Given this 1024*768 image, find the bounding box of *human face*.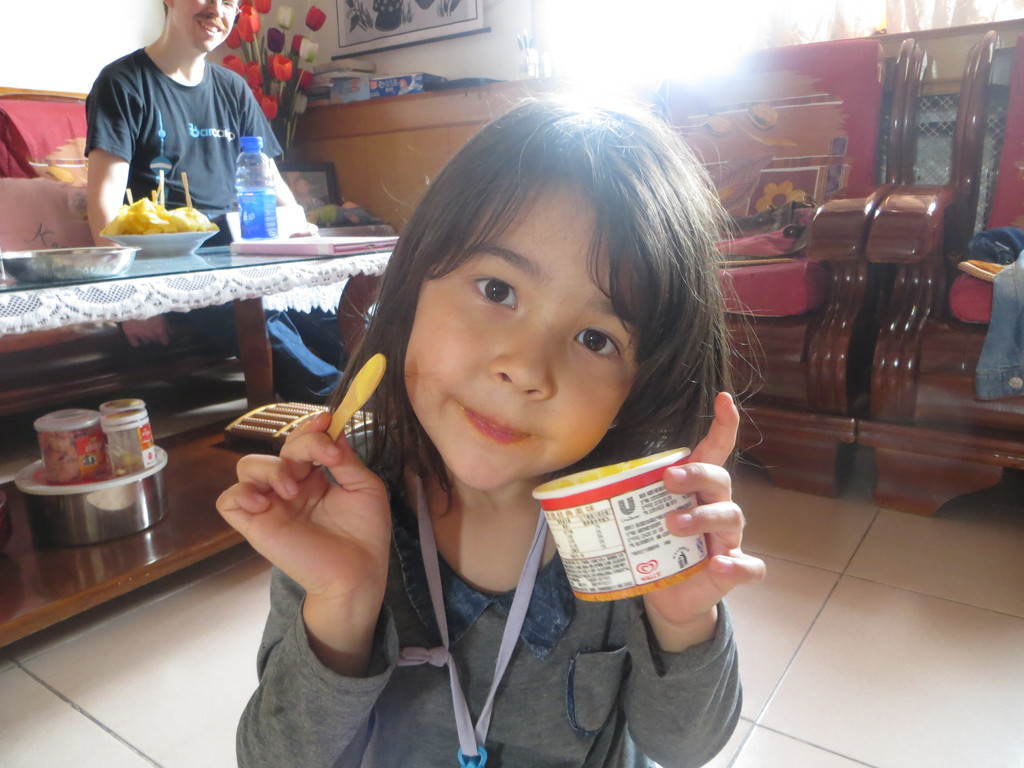
172:0:239:51.
